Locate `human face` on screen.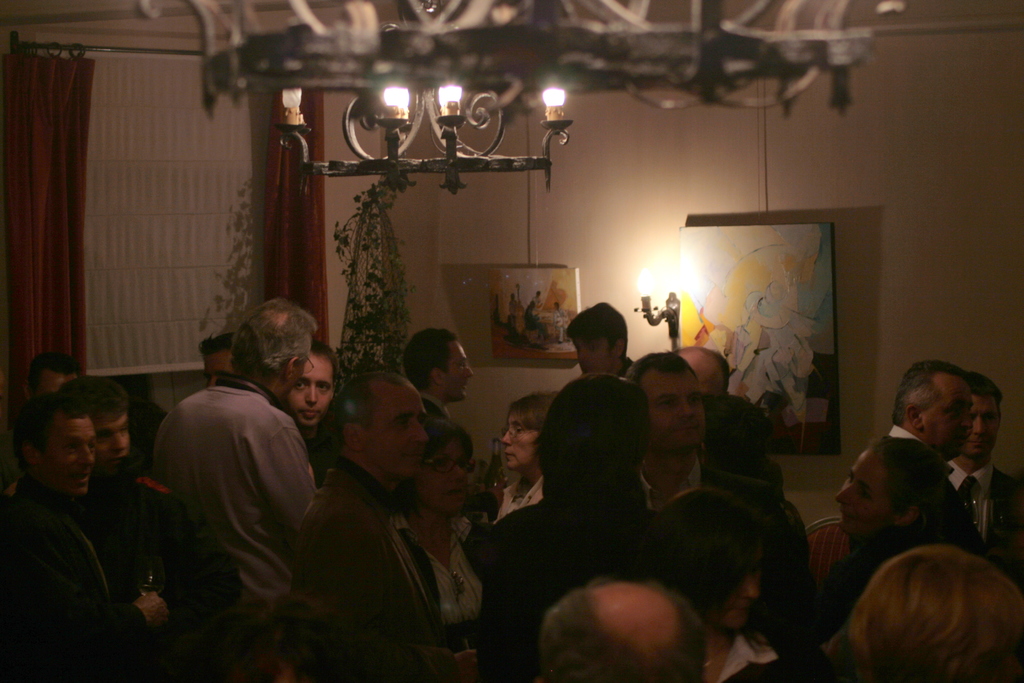
On screen at box=[371, 381, 430, 478].
